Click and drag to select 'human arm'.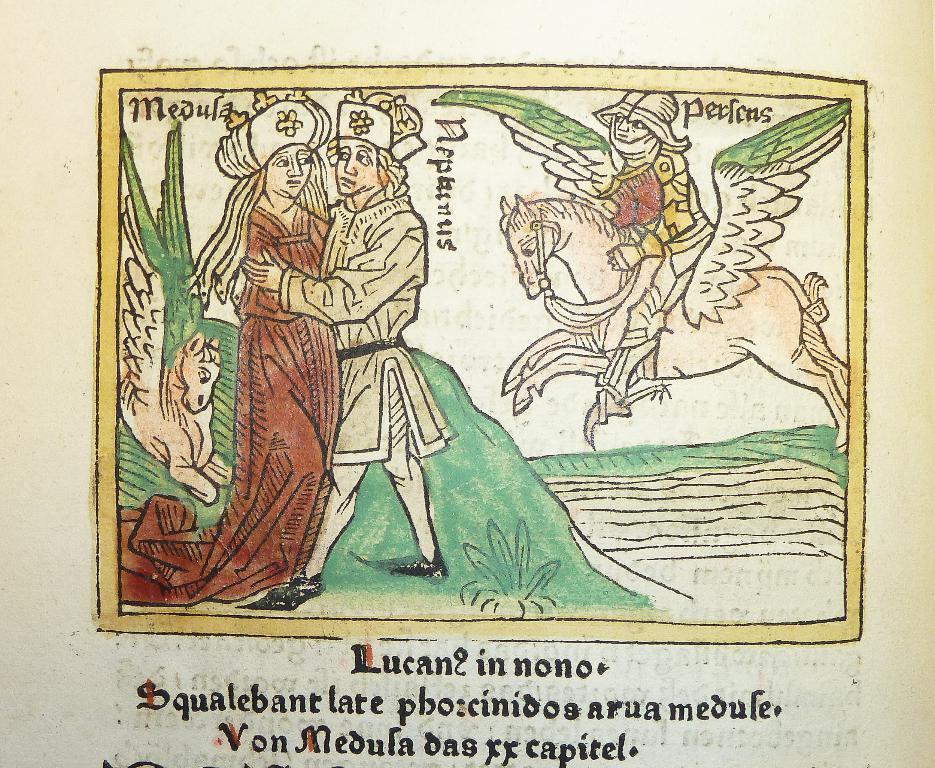
Selection: <region>601, 136, 684, 274</region>.
